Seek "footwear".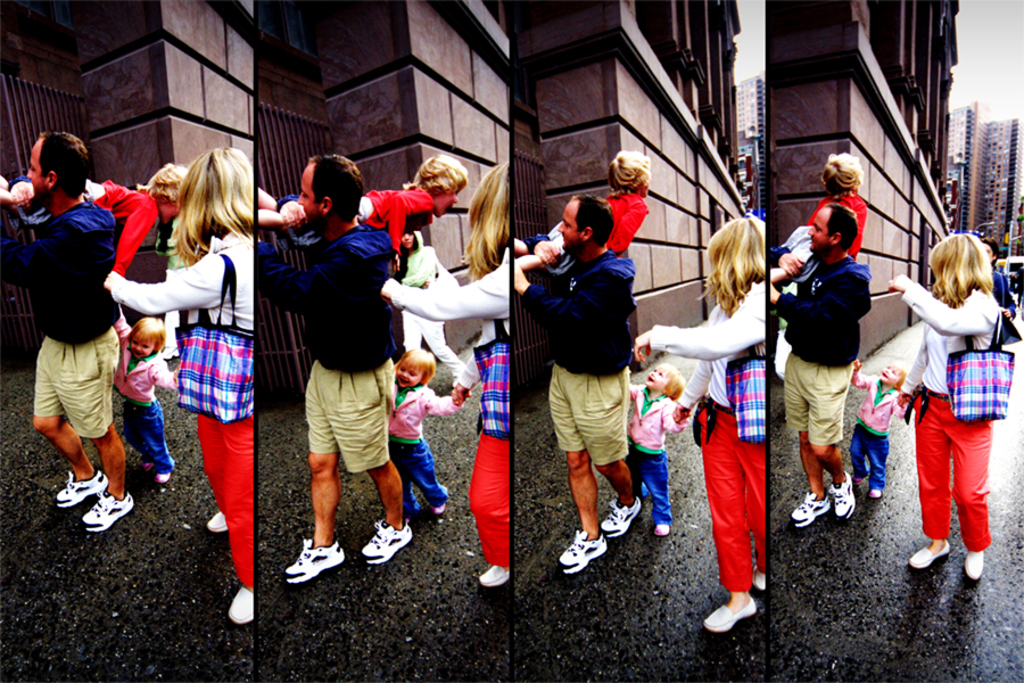
<bbox>754, 573, 768, 590</bbox>.
